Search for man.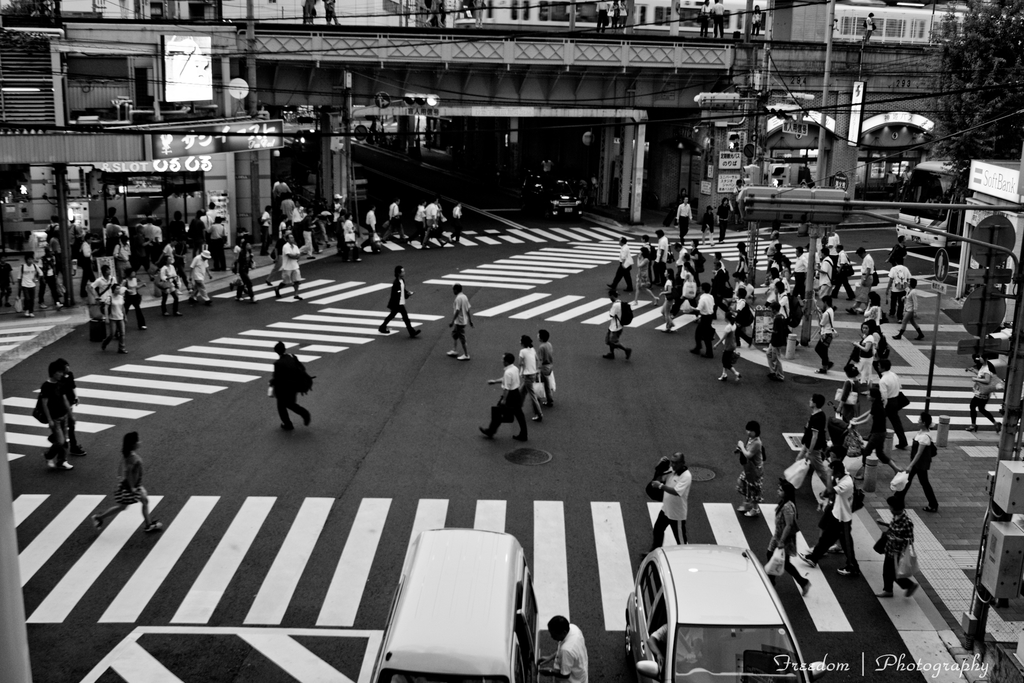
Found at 771:285:795:340.
